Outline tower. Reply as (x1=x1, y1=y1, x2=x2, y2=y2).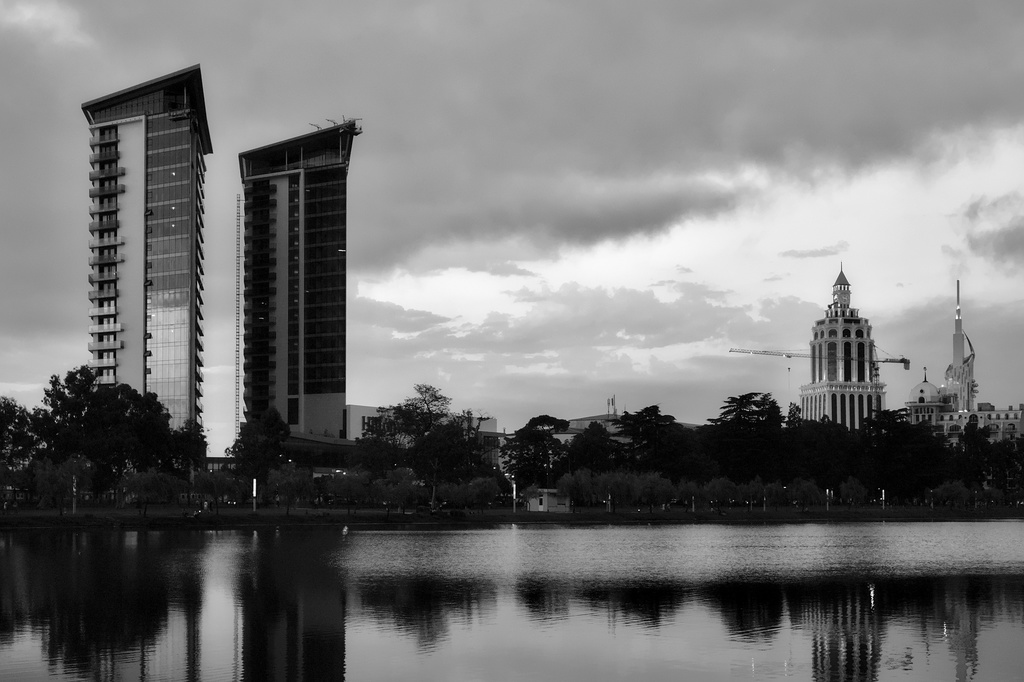
(x1=77, y1=59, x2=214, y2=438).
